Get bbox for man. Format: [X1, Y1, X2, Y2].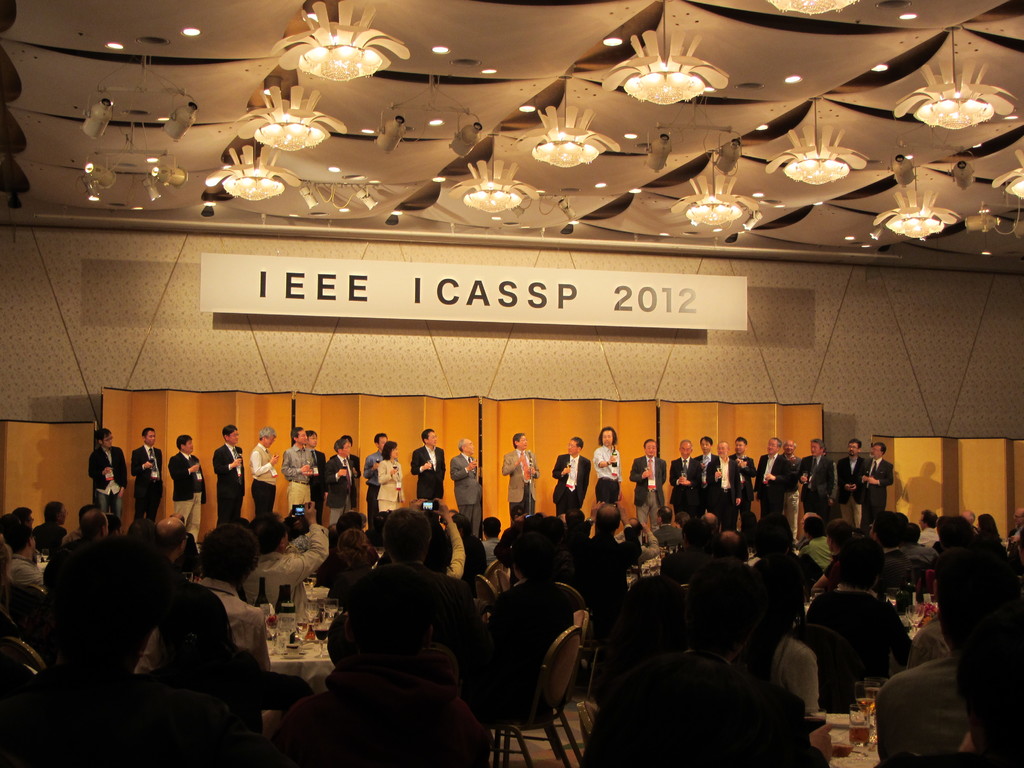
[283, 422, 316, 516].
